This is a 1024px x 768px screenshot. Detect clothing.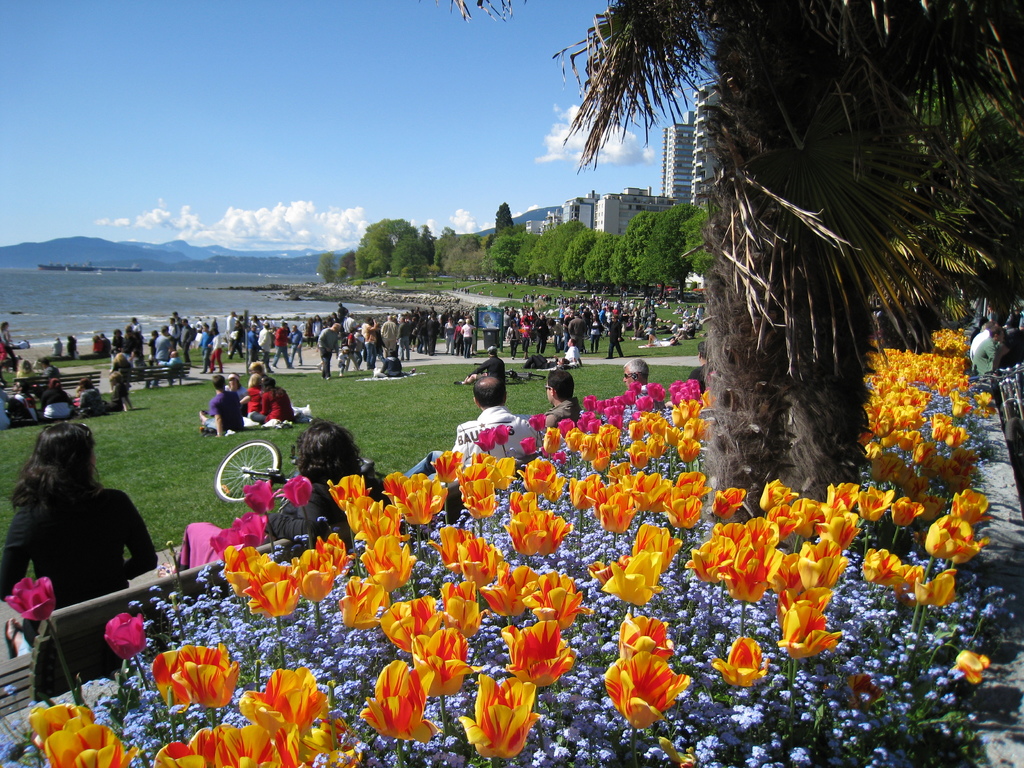
96,335,106,352.
